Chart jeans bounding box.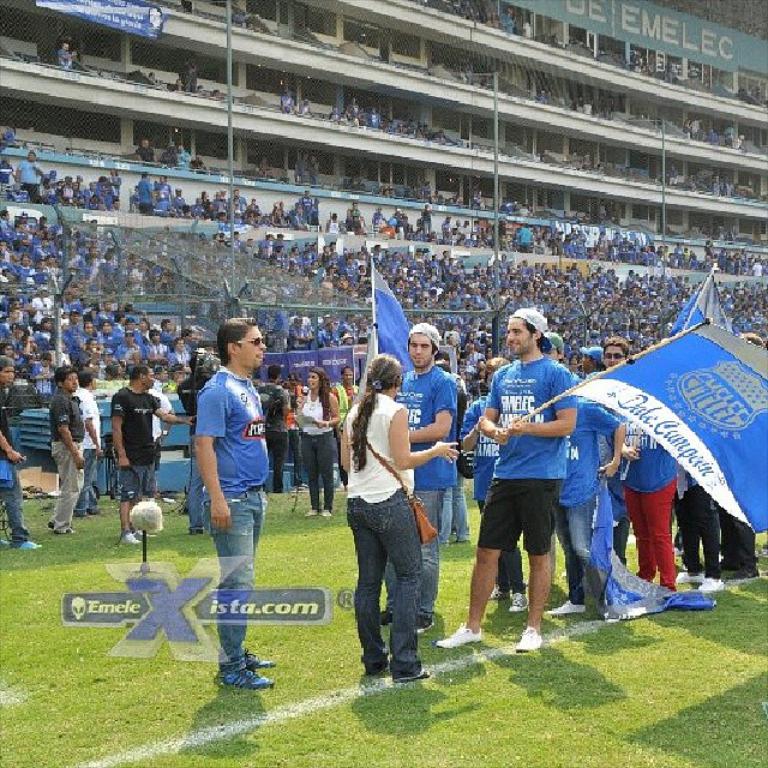
Charted: {"x1": 560, "y1": 499, "x2": 605, "y2": 608}.
